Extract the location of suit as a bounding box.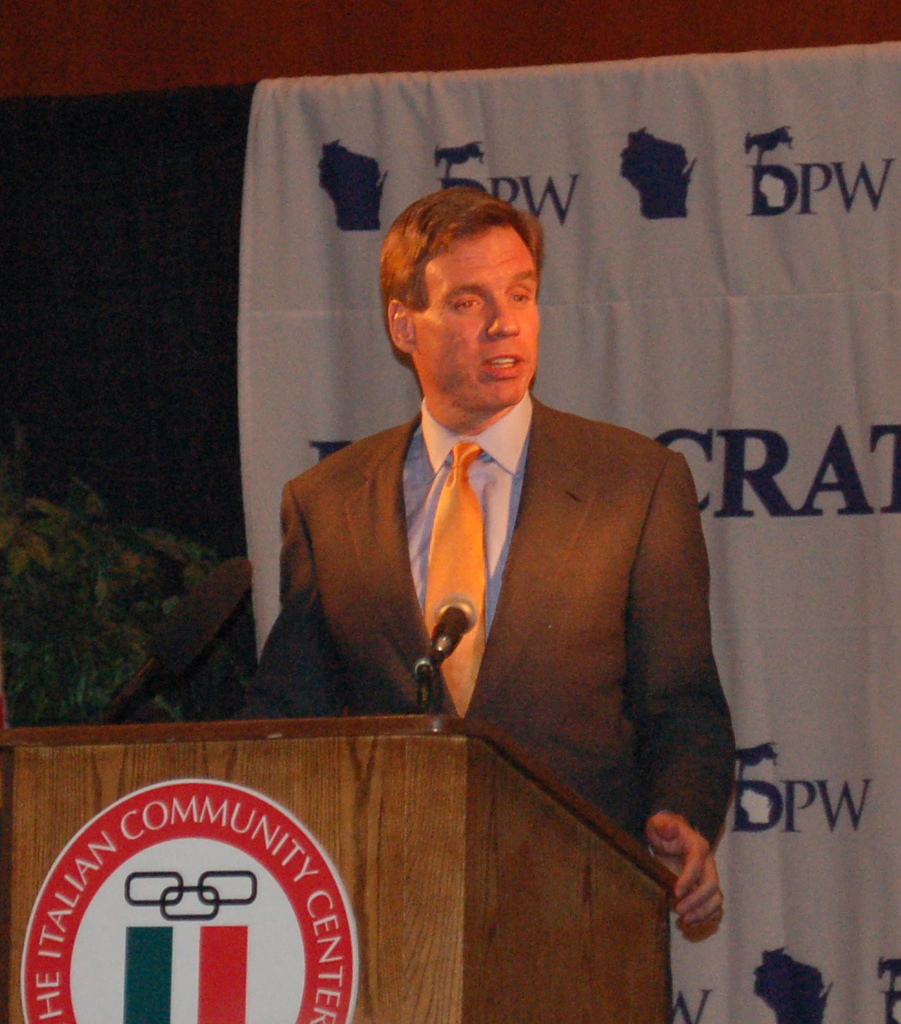
[left=243, top=413, right=729, bottom=862].
